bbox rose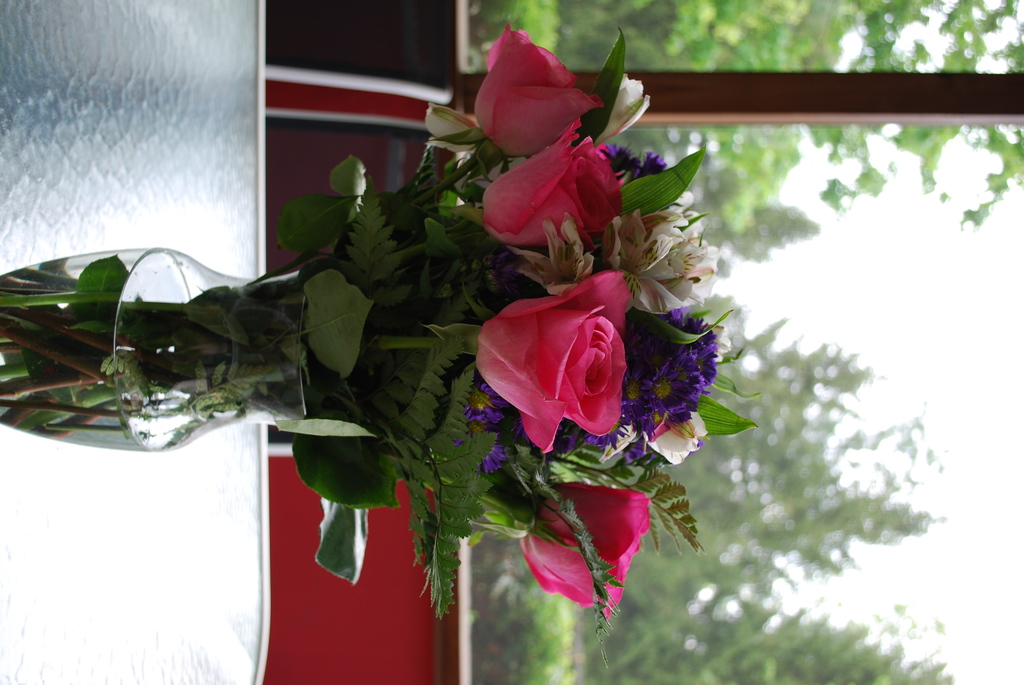
crop(472, 268, 632, 454)
